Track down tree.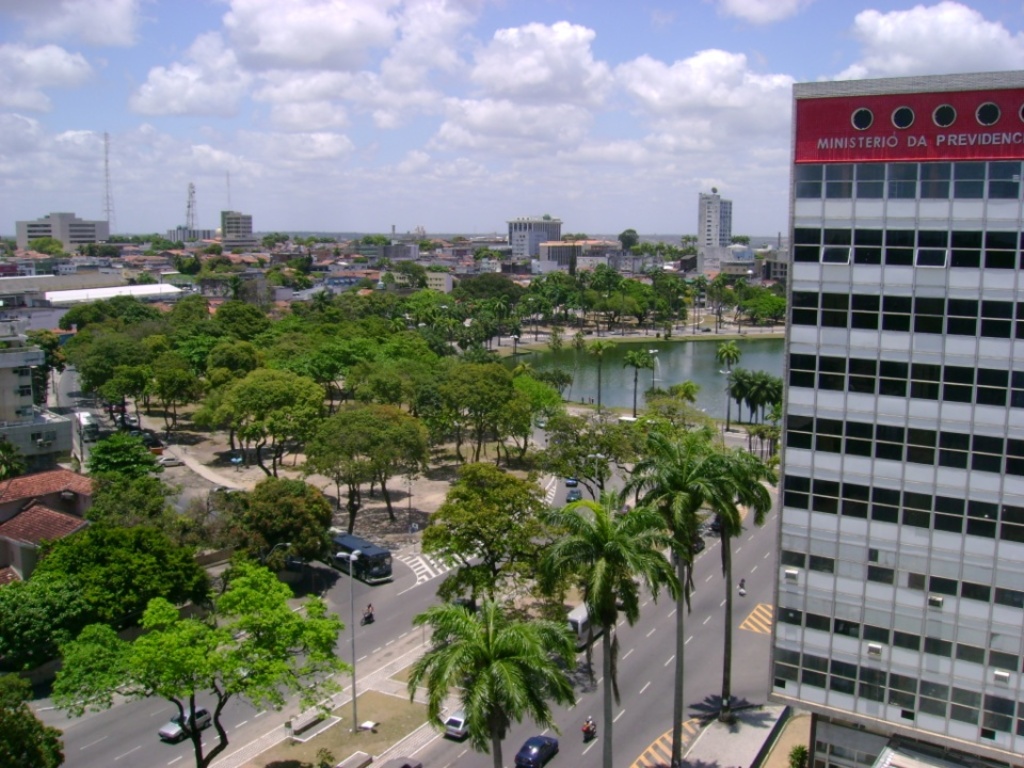
Tracked to box(308, 288, 347, 323).
